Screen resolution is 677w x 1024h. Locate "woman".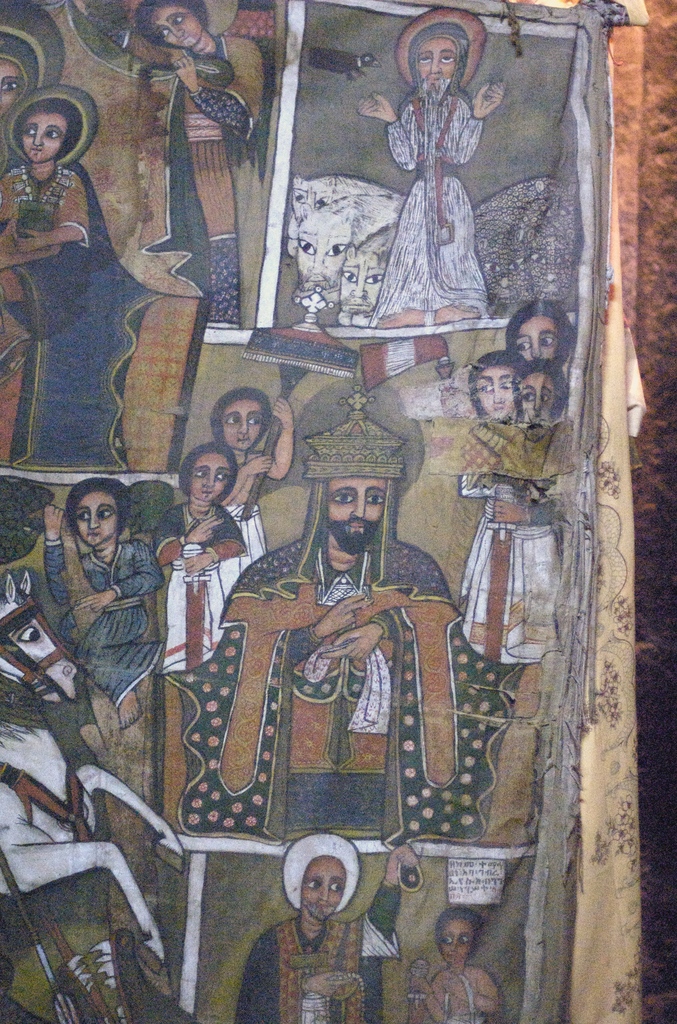
x1=518, y1=300, x2=587, y2=391.
